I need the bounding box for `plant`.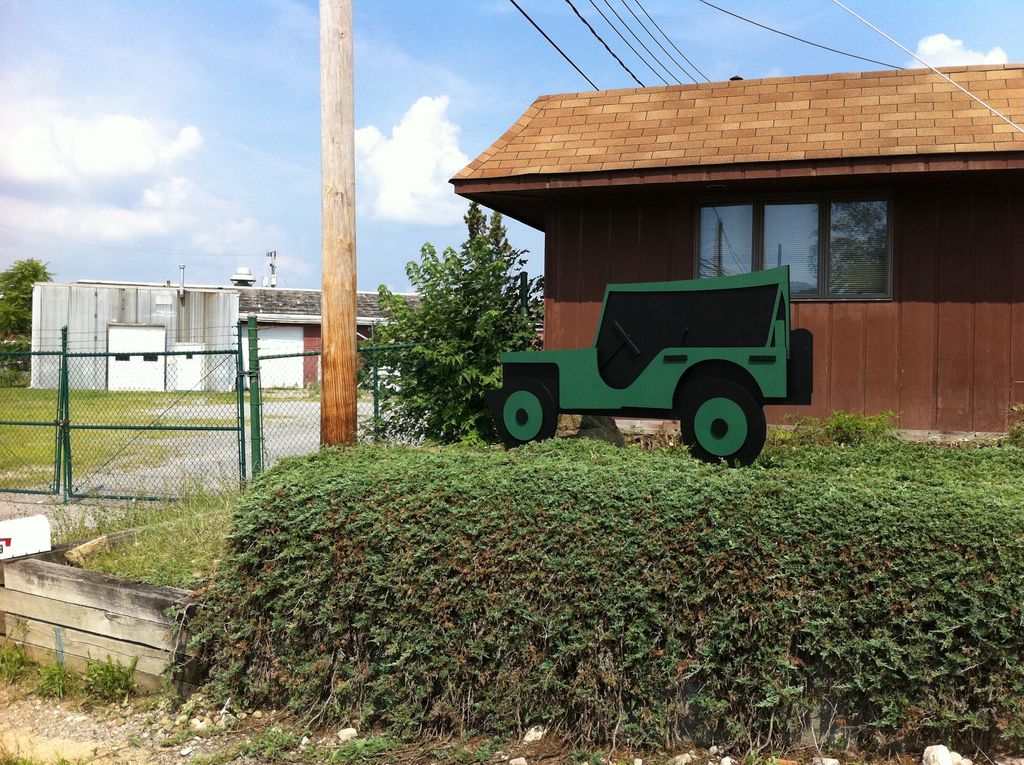
Here it is: 145,720,157,746.
